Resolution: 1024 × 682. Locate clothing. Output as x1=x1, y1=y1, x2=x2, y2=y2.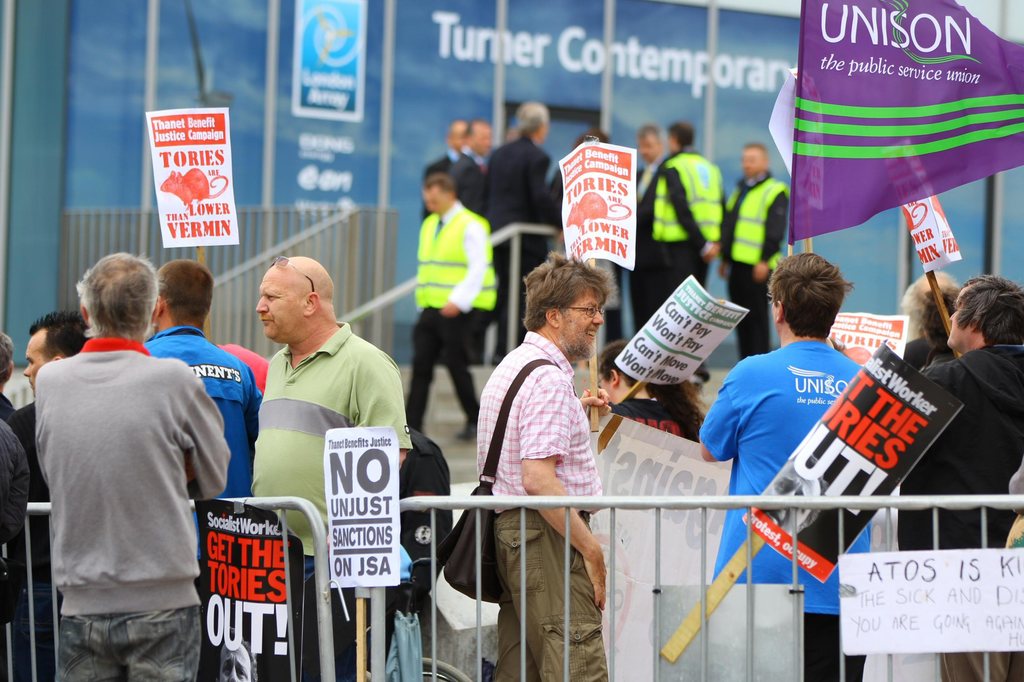
x1=467, y1=317, x2=621, y2=681.
